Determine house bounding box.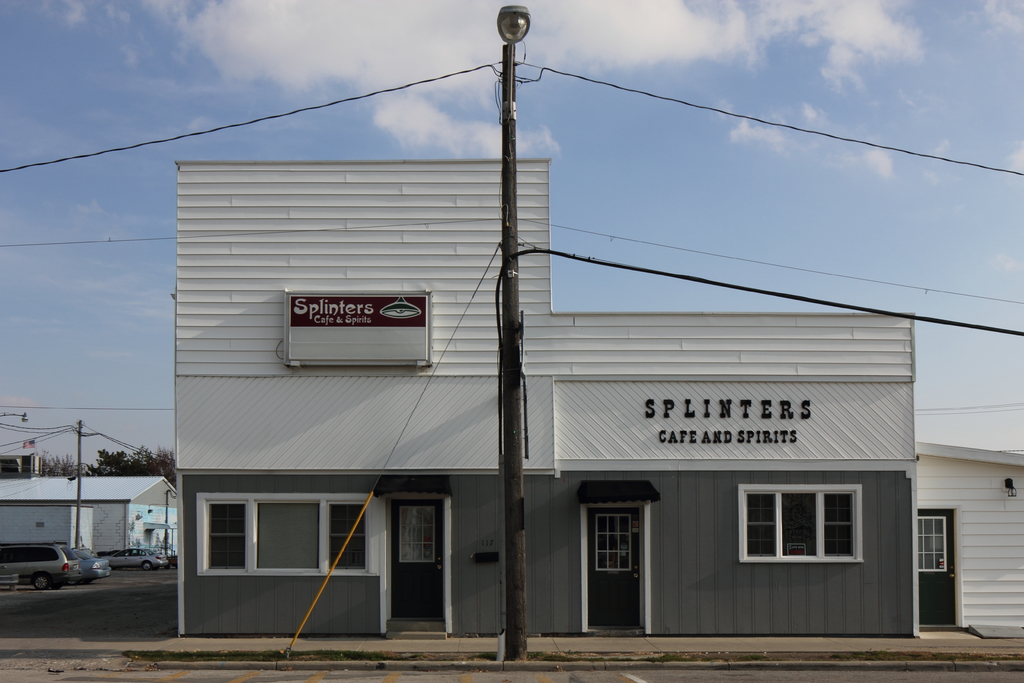
Determined: box=[0, 473, 175, 562].
